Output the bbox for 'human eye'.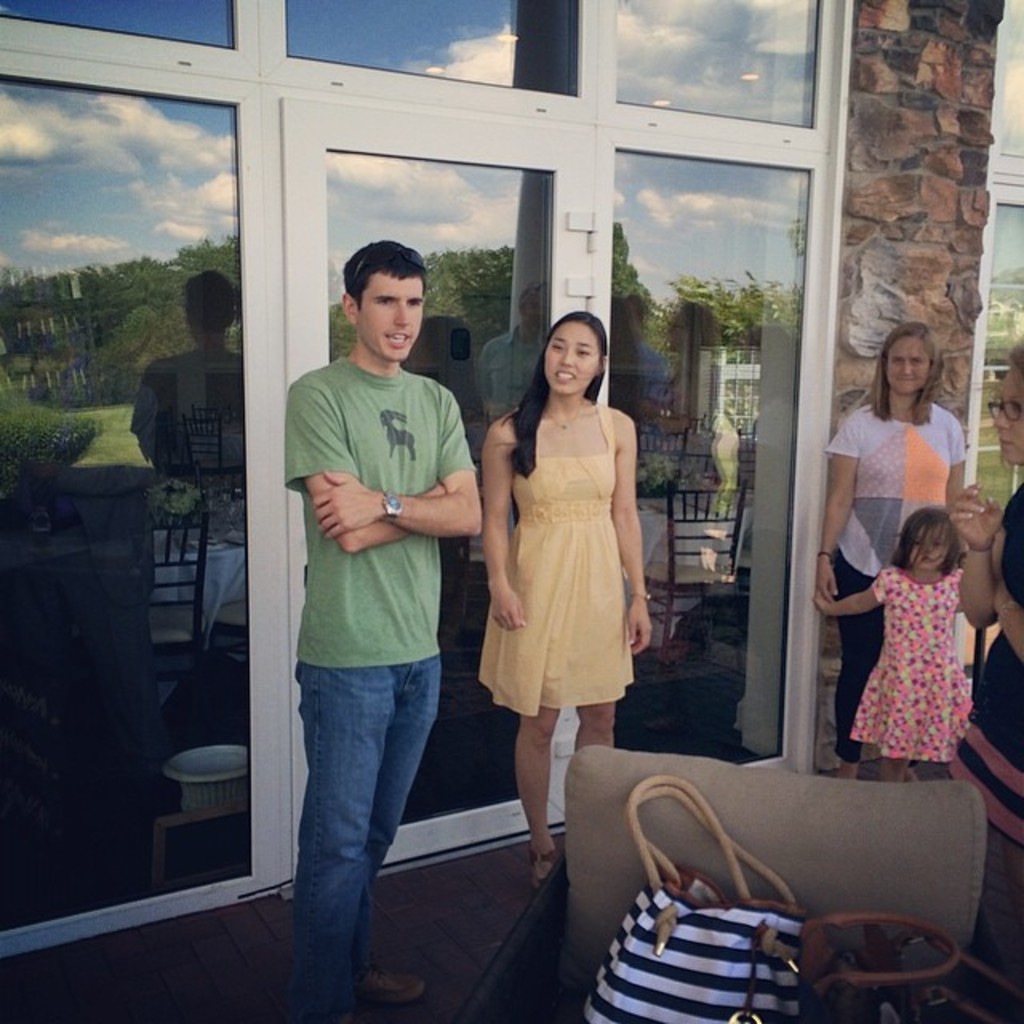
Rect(910, 357, 923, 363).
